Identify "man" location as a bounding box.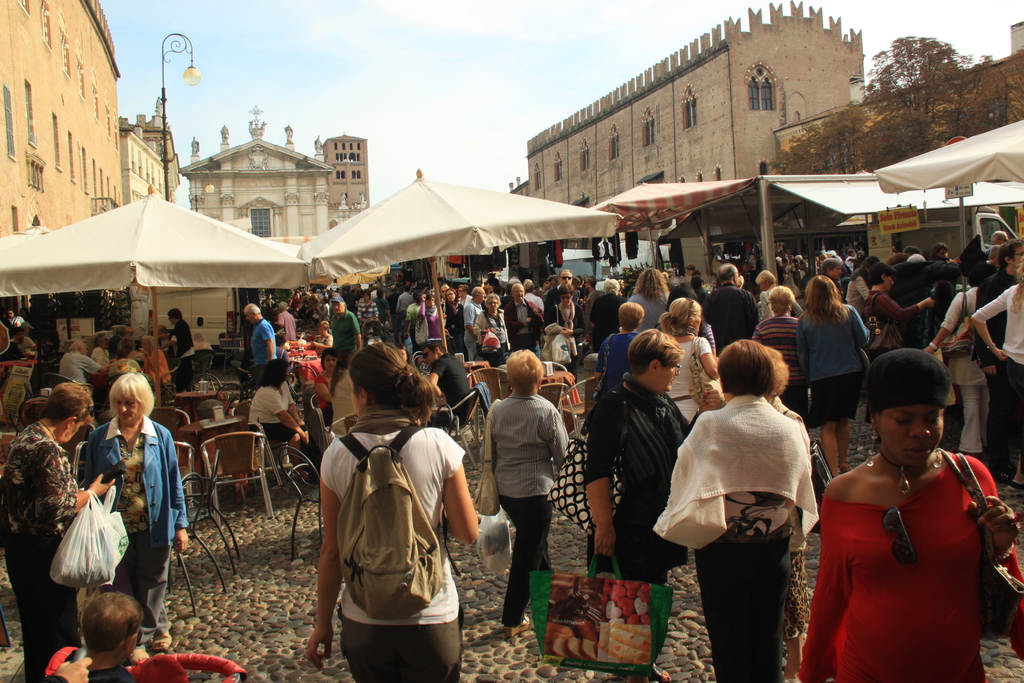
251:305:277:391.
